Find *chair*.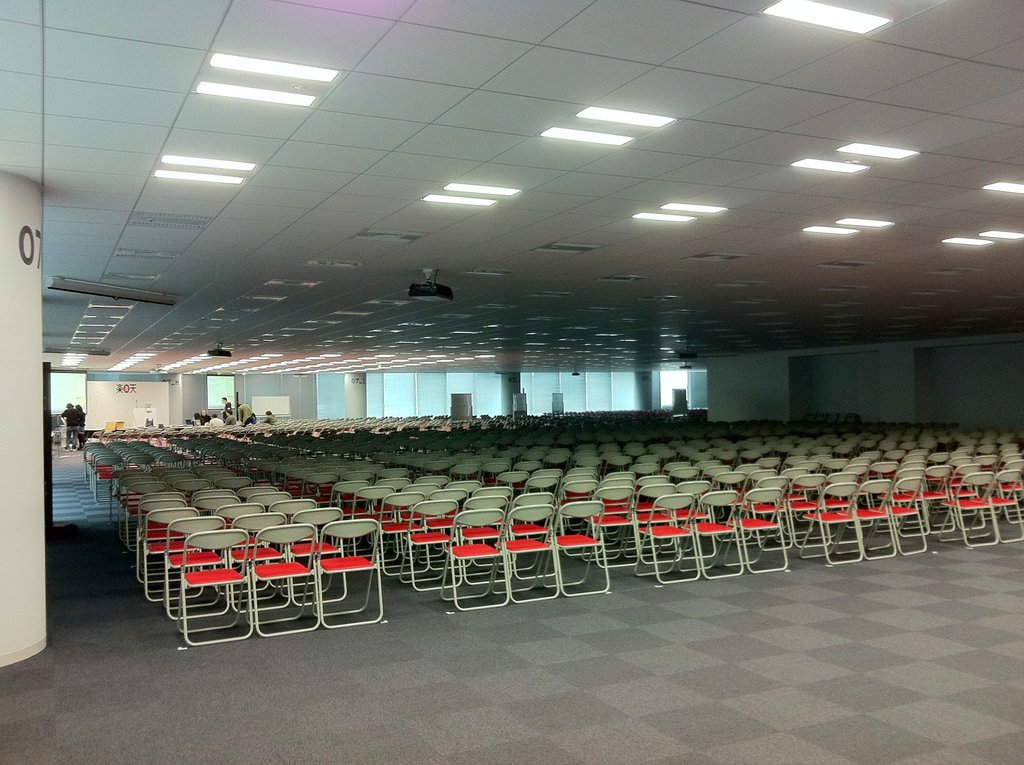
rect(173, 529, 253, 645).
